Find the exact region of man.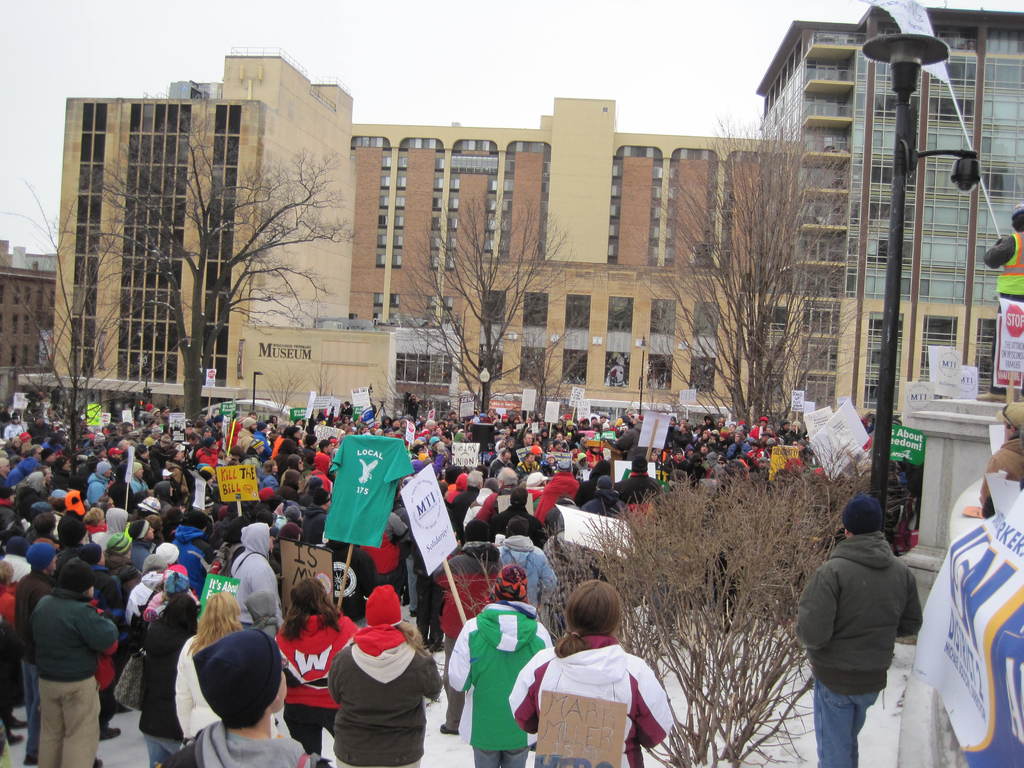
Exact region: select_region(486, 486, 542, 545).
